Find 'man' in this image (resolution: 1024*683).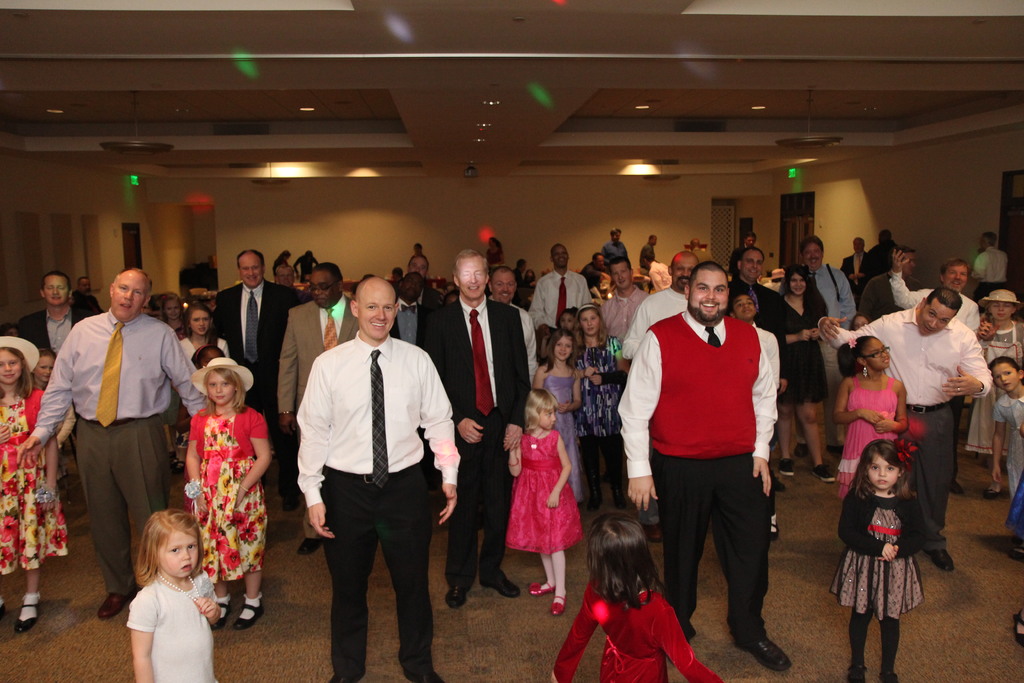
bbox(15, 267, 215, 618).
